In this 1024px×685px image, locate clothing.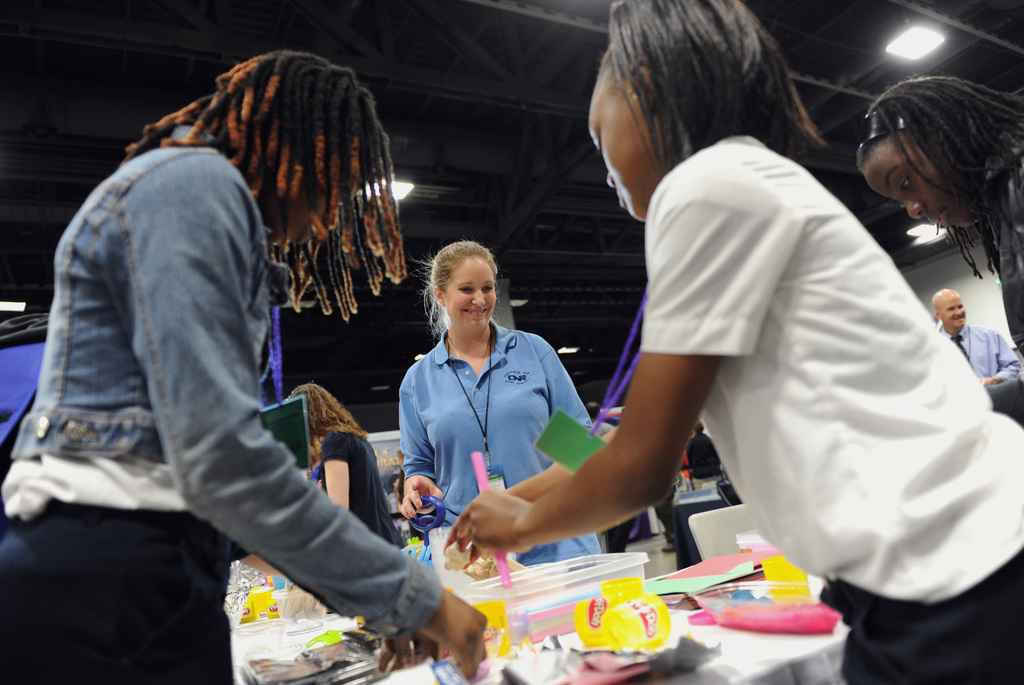
Bounding box: select_region(397, 315, 598, 563).
